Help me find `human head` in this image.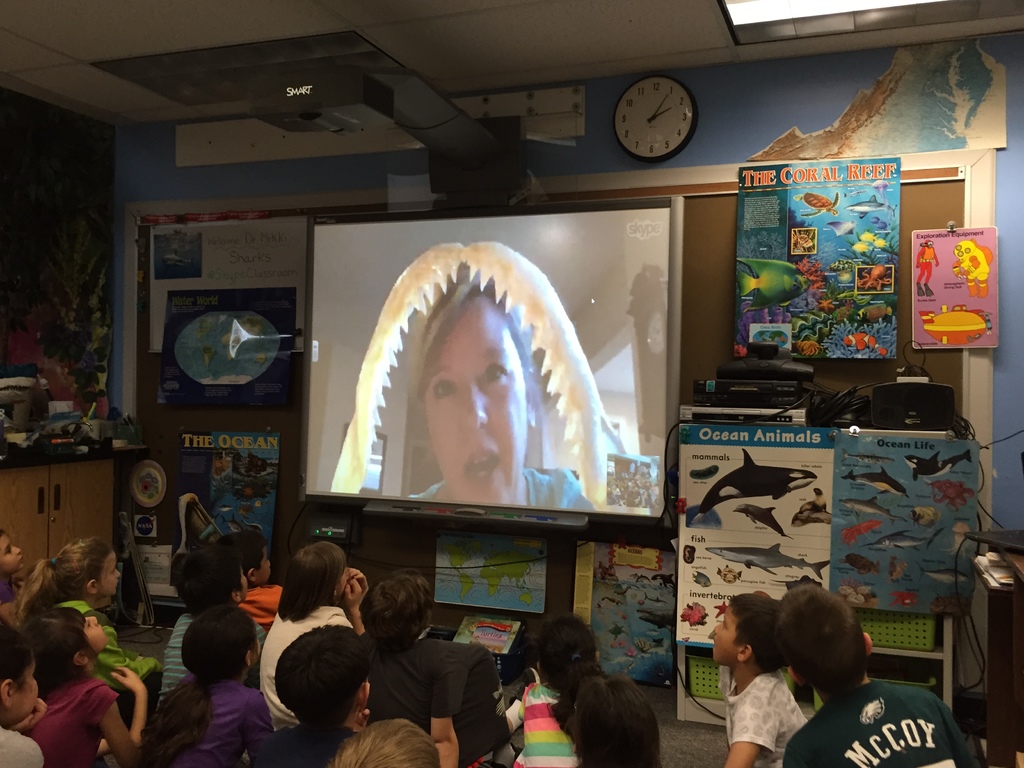
Found it: box(215, 529, 272, 585).
